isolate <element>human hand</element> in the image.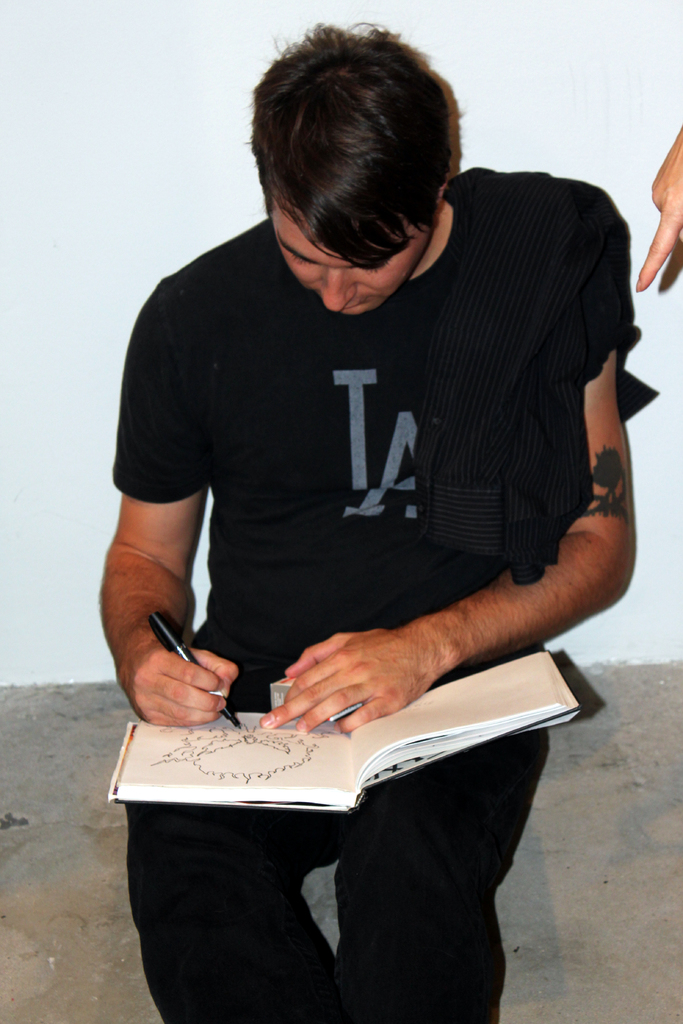
Isolated region: Rect(124, 641, 238, 727).
